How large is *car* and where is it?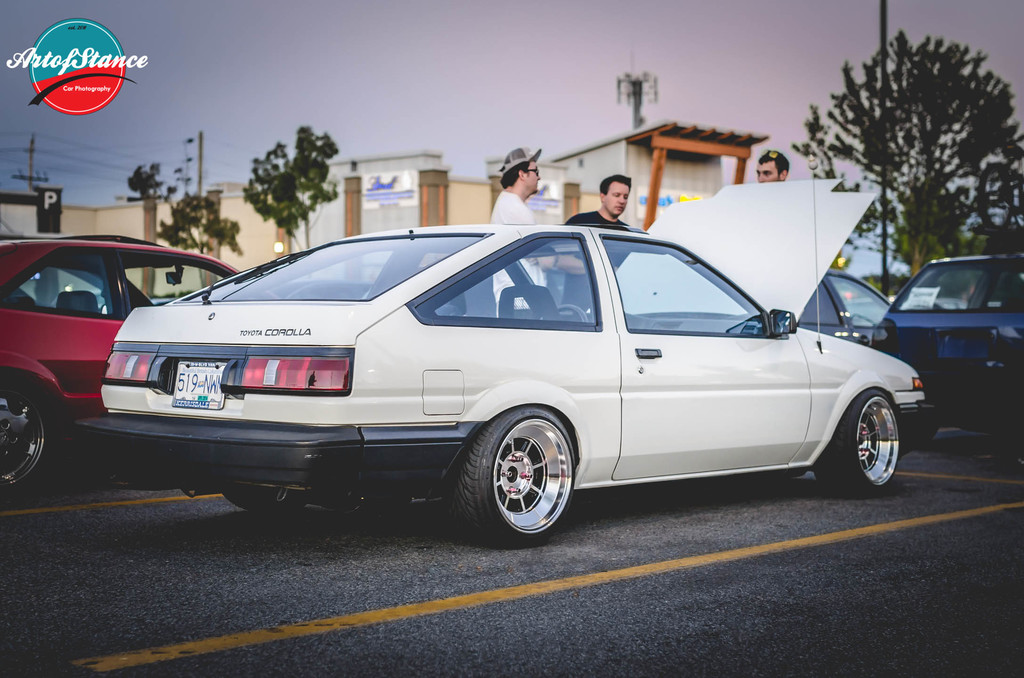
Bounding box: crop(44, 221, 928, 549).
